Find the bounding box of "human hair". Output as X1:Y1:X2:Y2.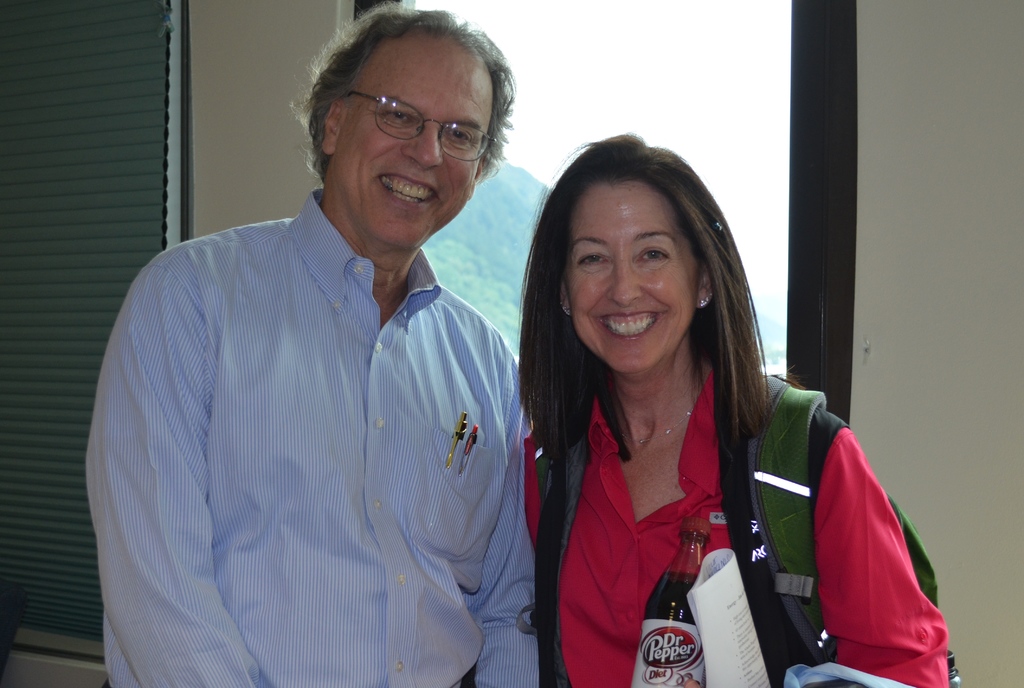
289:1:510:188.
